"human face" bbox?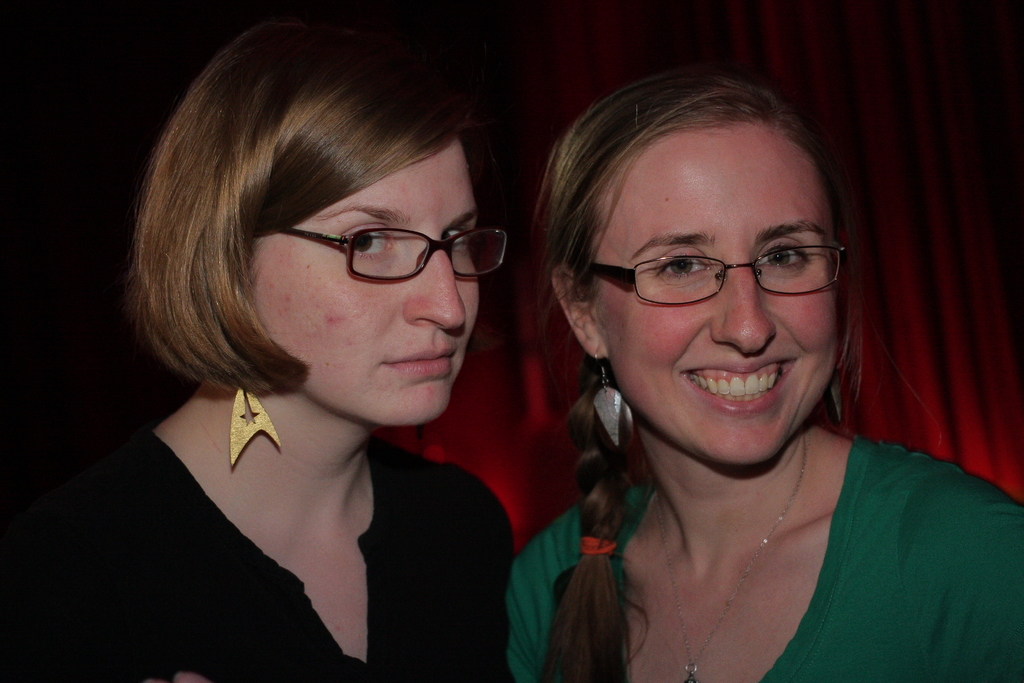
253, 142, 473, 425
